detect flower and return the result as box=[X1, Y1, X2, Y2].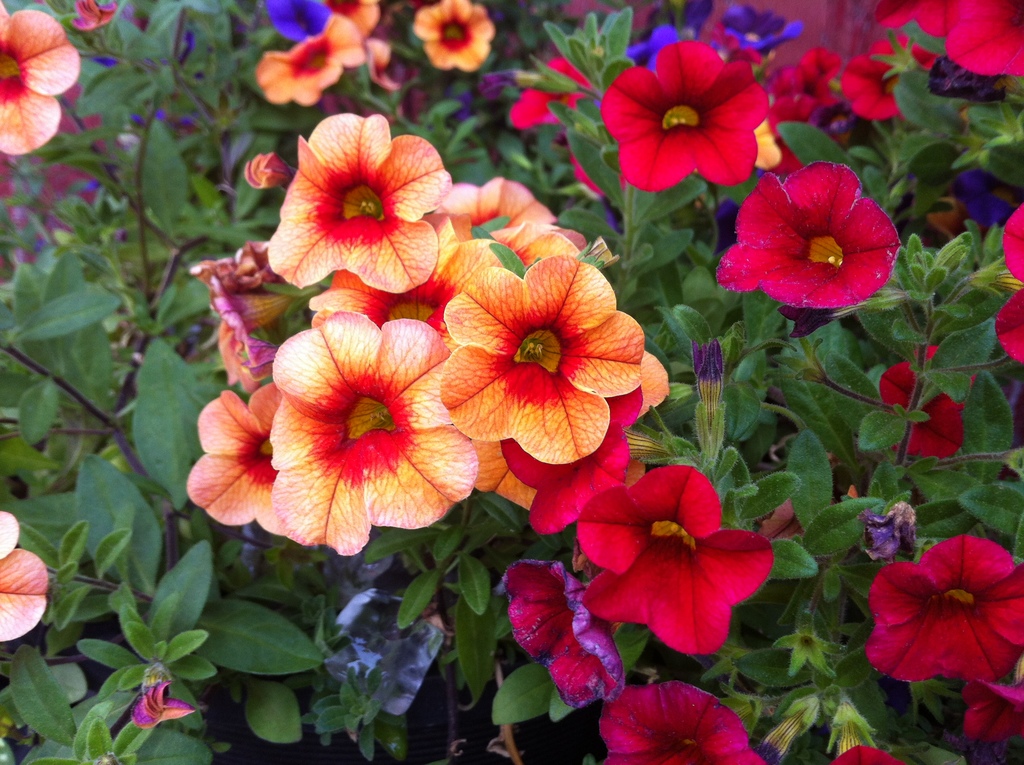
box=[263, 111, 456, 293].
